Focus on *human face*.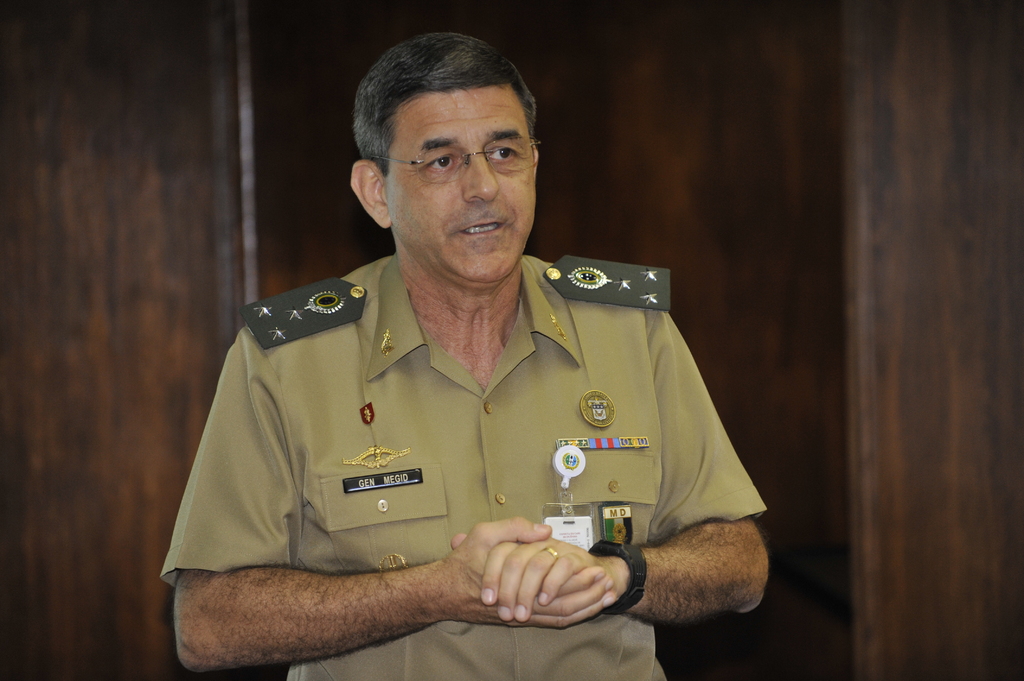
Focused at bbox(388, 81, 535, 284).
